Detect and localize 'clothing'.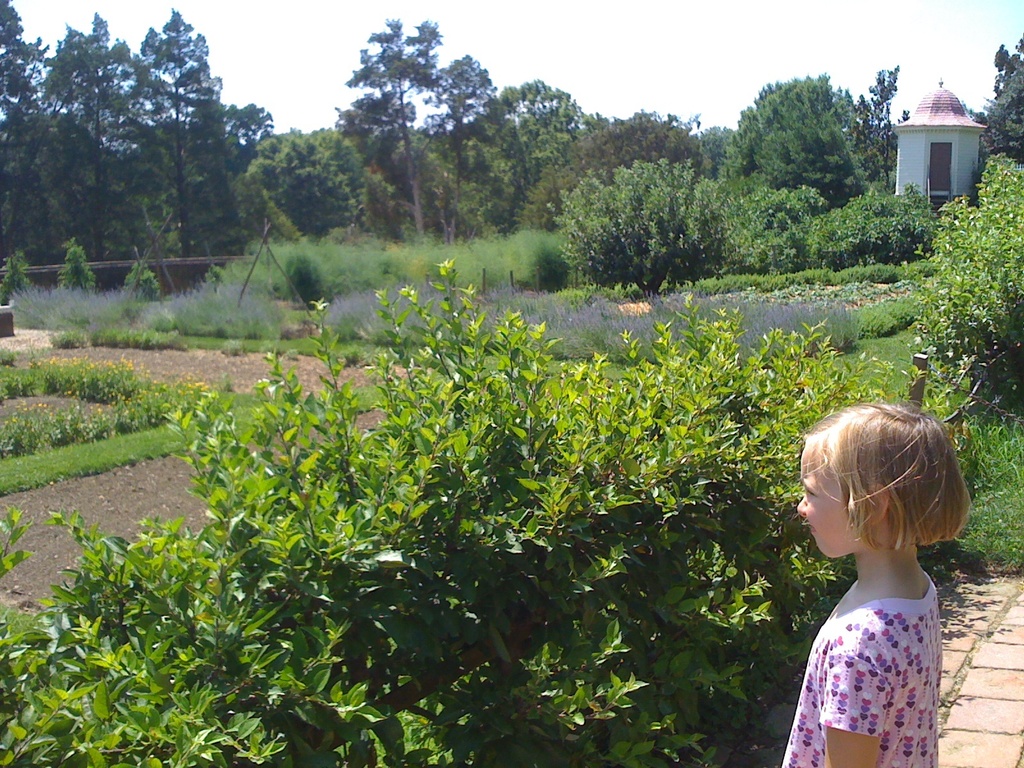
Localized at {"x1": 781, "y1": 503, "x2": 981, "y2": 716}.
